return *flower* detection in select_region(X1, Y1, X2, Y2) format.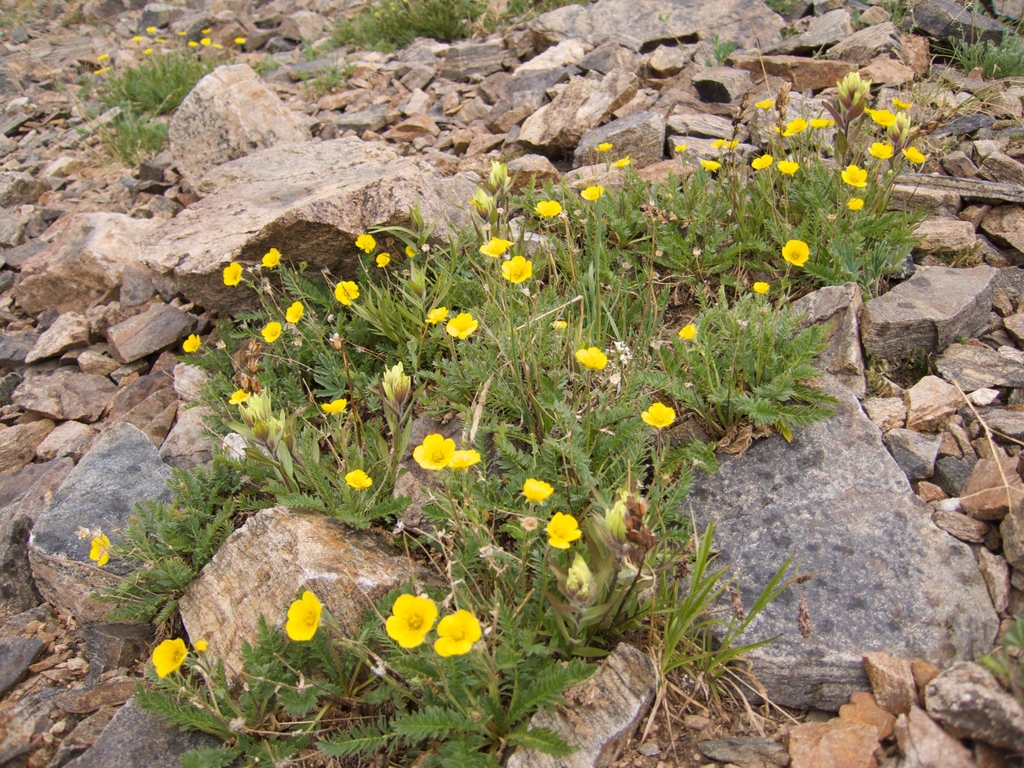
select_region(781, 159, 801, 175).
